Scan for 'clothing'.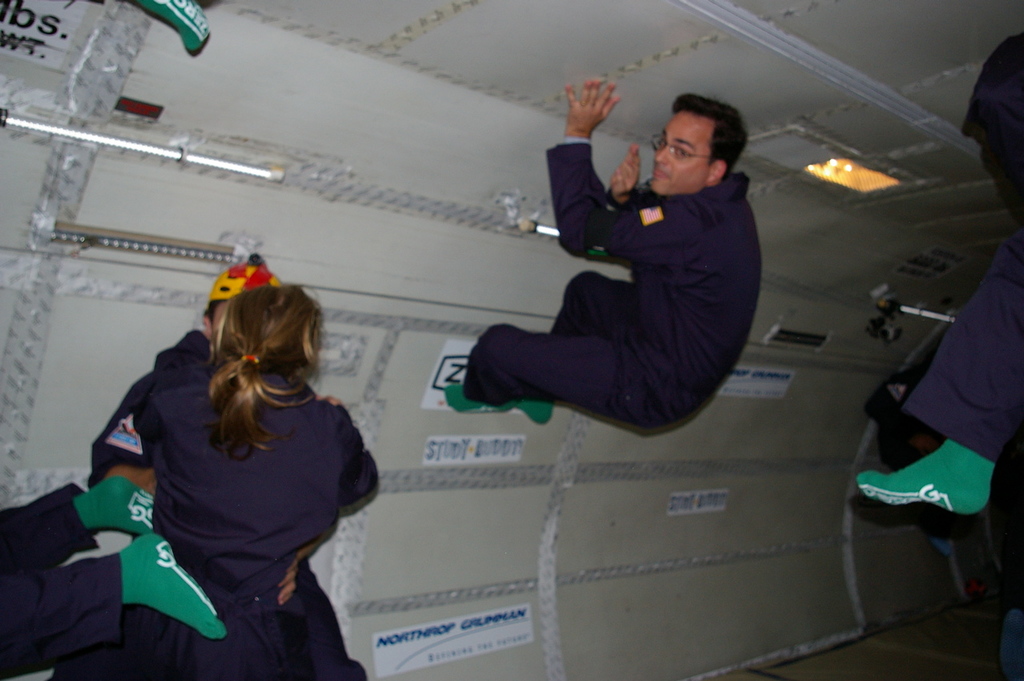
Scan result: (913,217,1023,467).
